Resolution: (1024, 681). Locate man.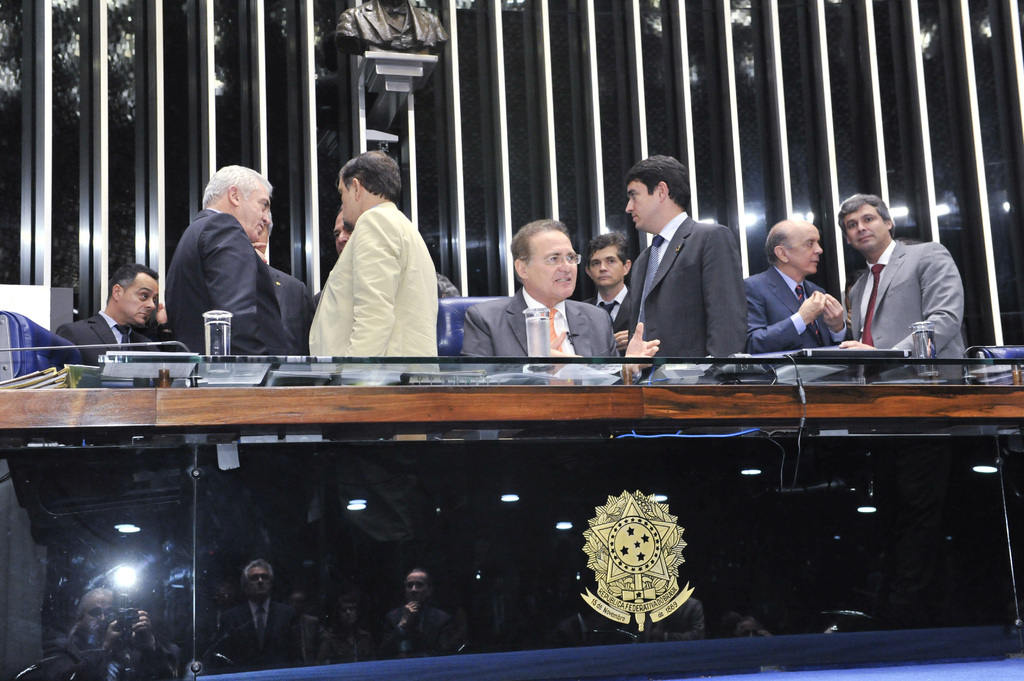
box=[252, 205, 308, 348].
